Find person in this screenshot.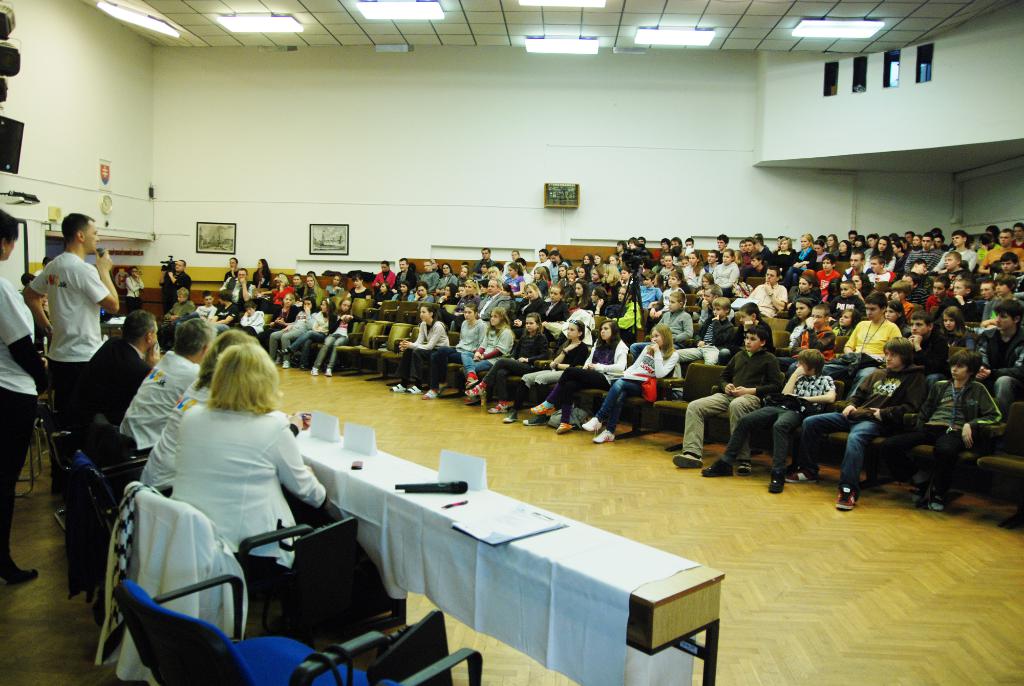
The bounding box for person is {"left": 828, "top": 309, "right": 858, "bottom": 349}.
